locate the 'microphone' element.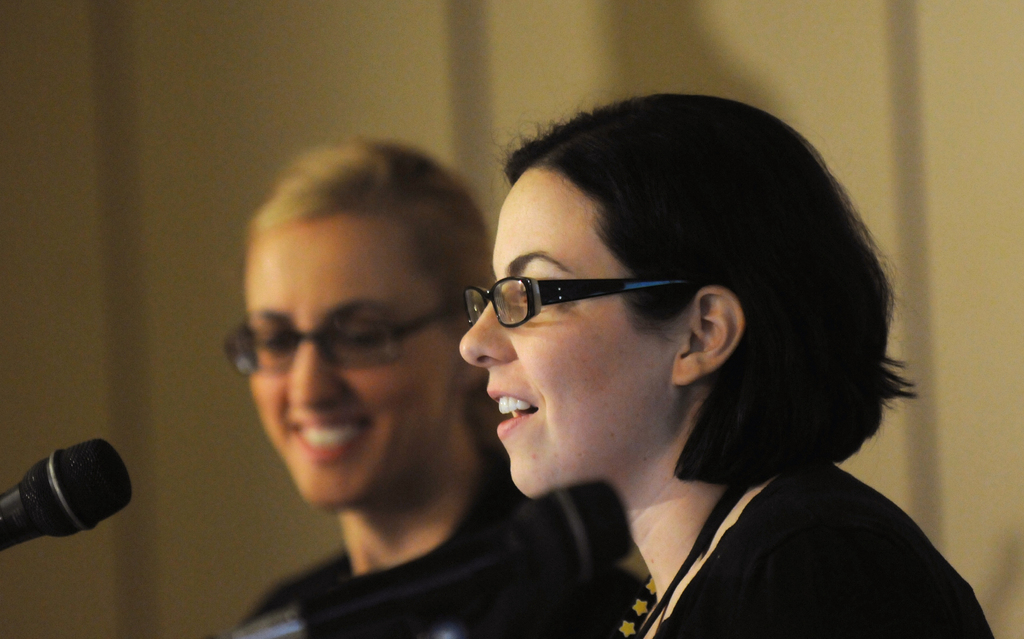
Element bbox: left=3, top=441, right=135, bottom=567.
